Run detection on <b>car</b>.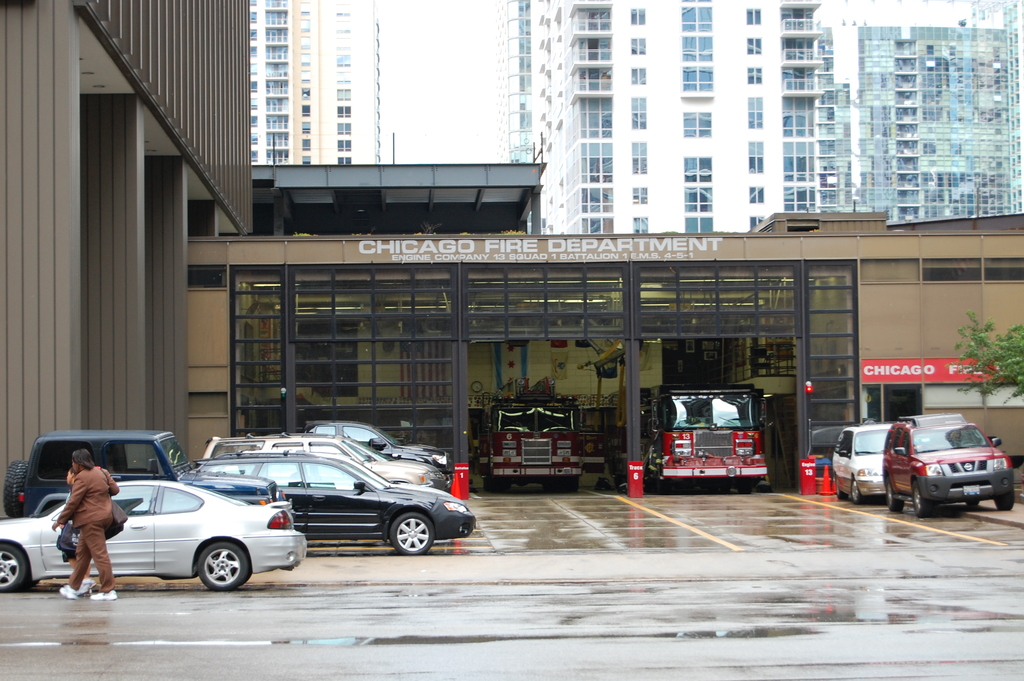
Result: (198,452,477,552).
